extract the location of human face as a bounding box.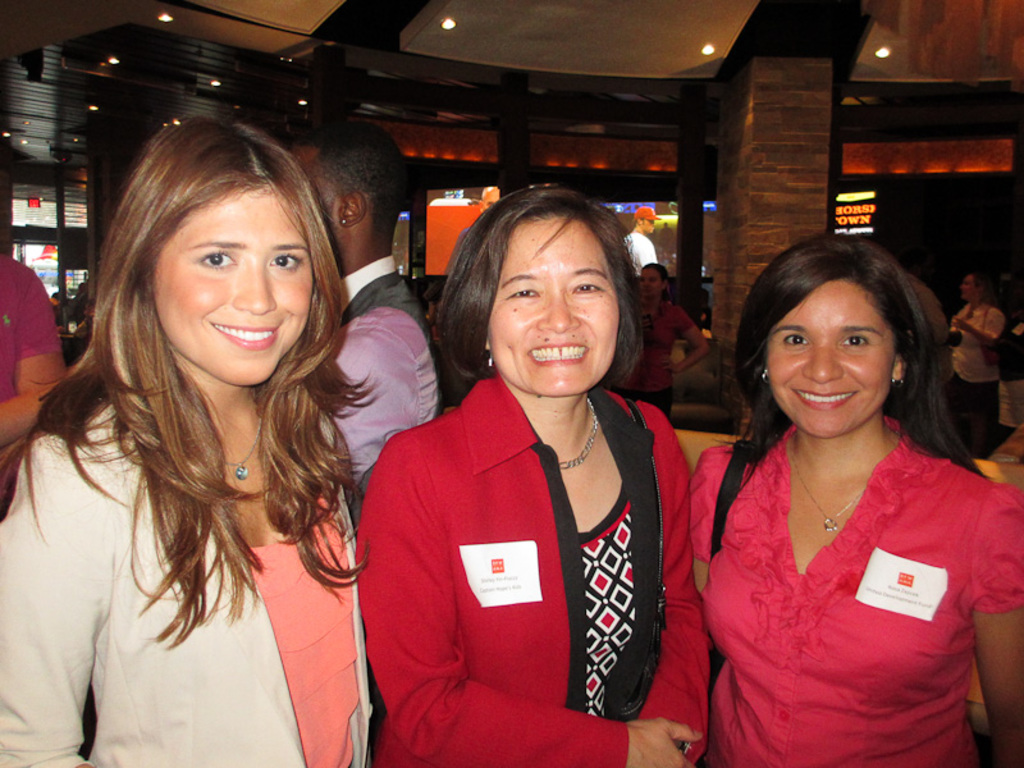
bbox(964, 274, 972, 302).
